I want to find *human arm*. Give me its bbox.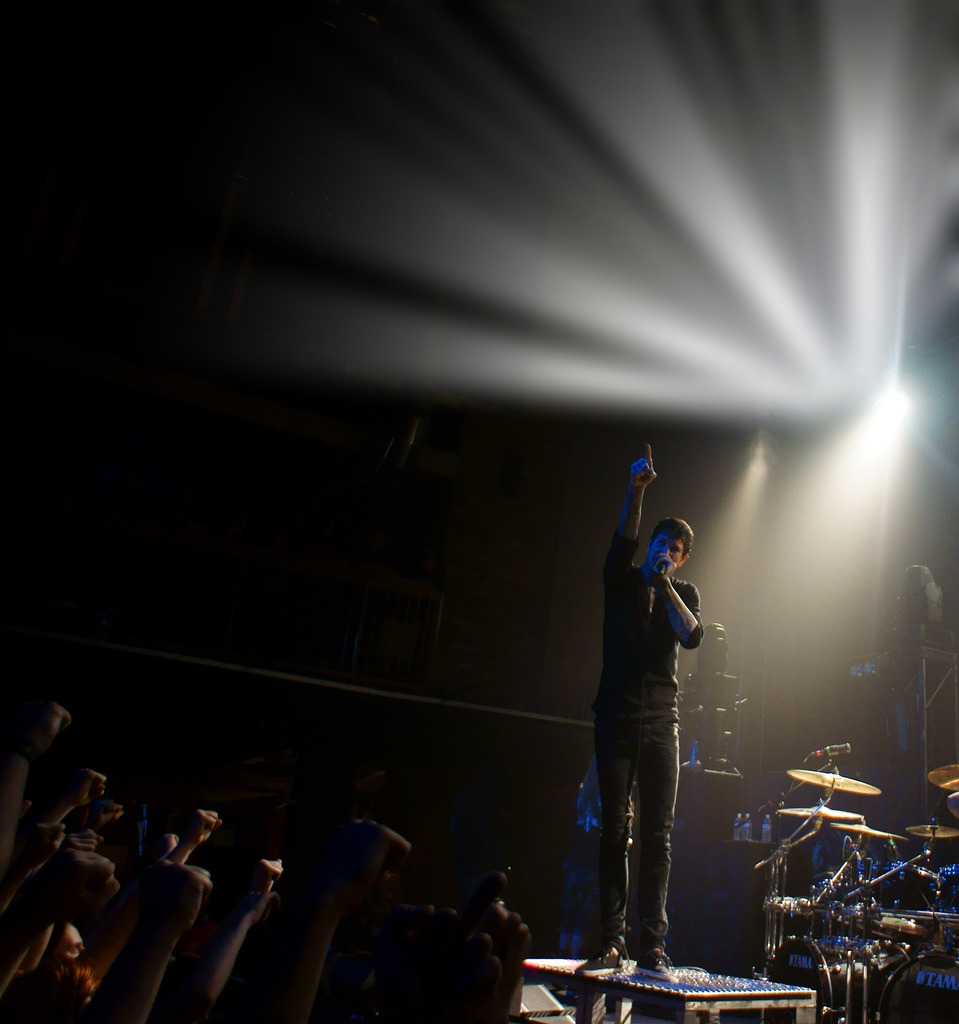
rect(248, 820, 413, 1023).
